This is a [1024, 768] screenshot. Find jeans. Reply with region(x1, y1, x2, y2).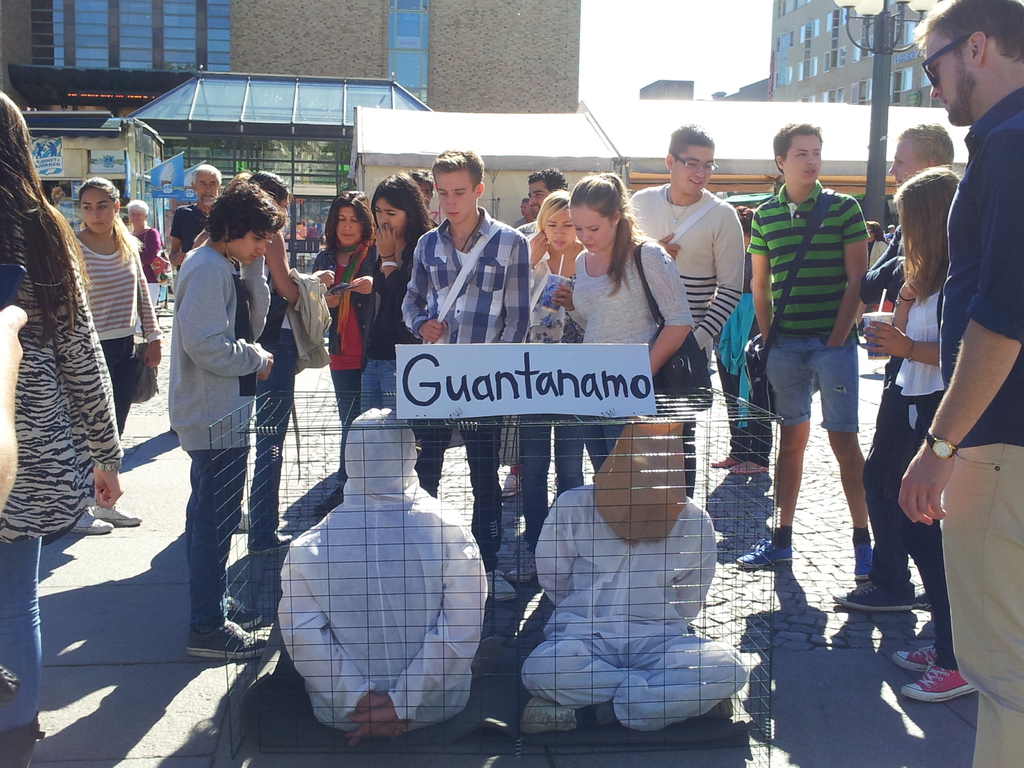
region(769, 328, 866, 442).
